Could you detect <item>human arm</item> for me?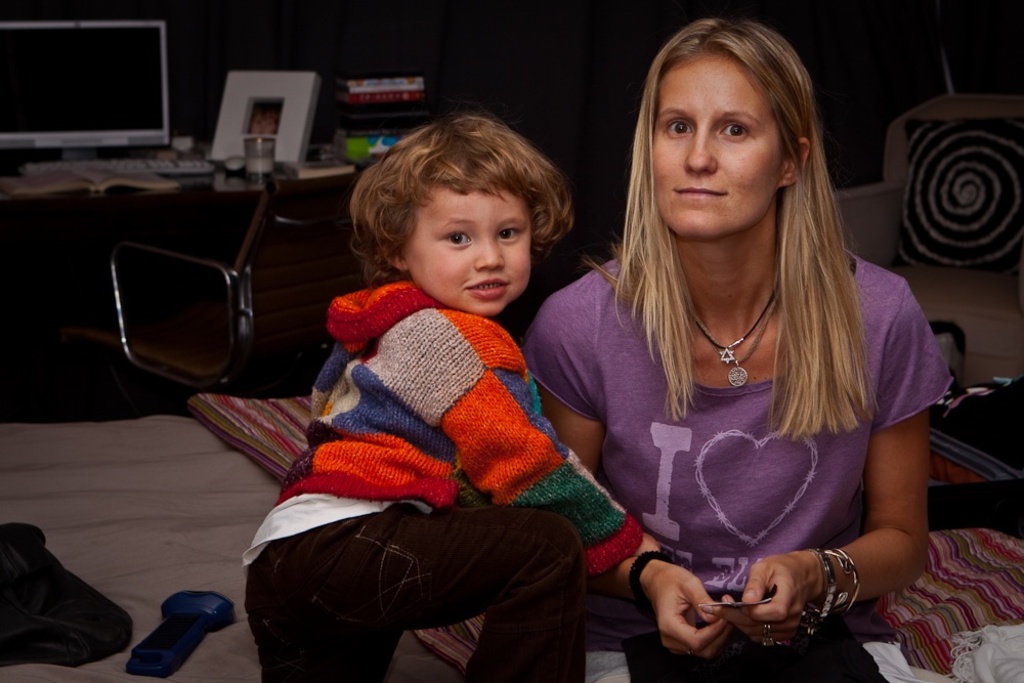
Detection result: BBox(395, 304, 650, 577).
